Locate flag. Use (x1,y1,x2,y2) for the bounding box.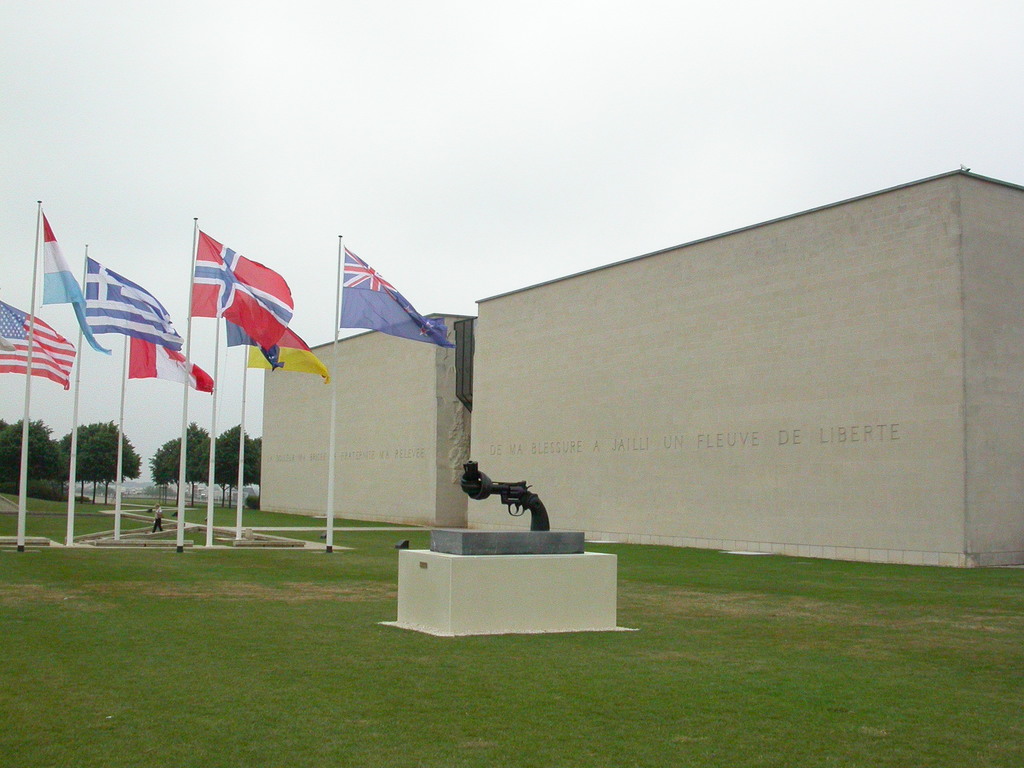
(181,225,288,352).
